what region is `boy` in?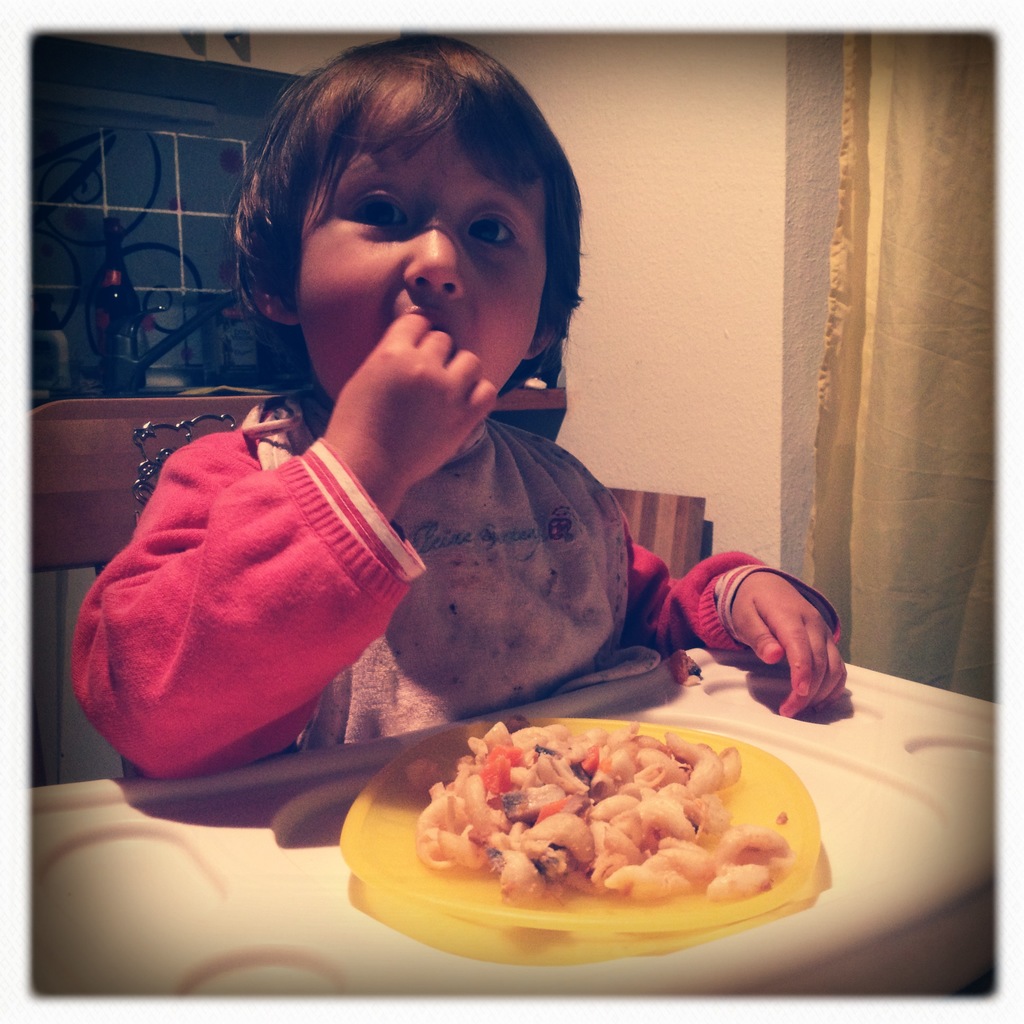
l=61, t=18, r=850, b=735.
